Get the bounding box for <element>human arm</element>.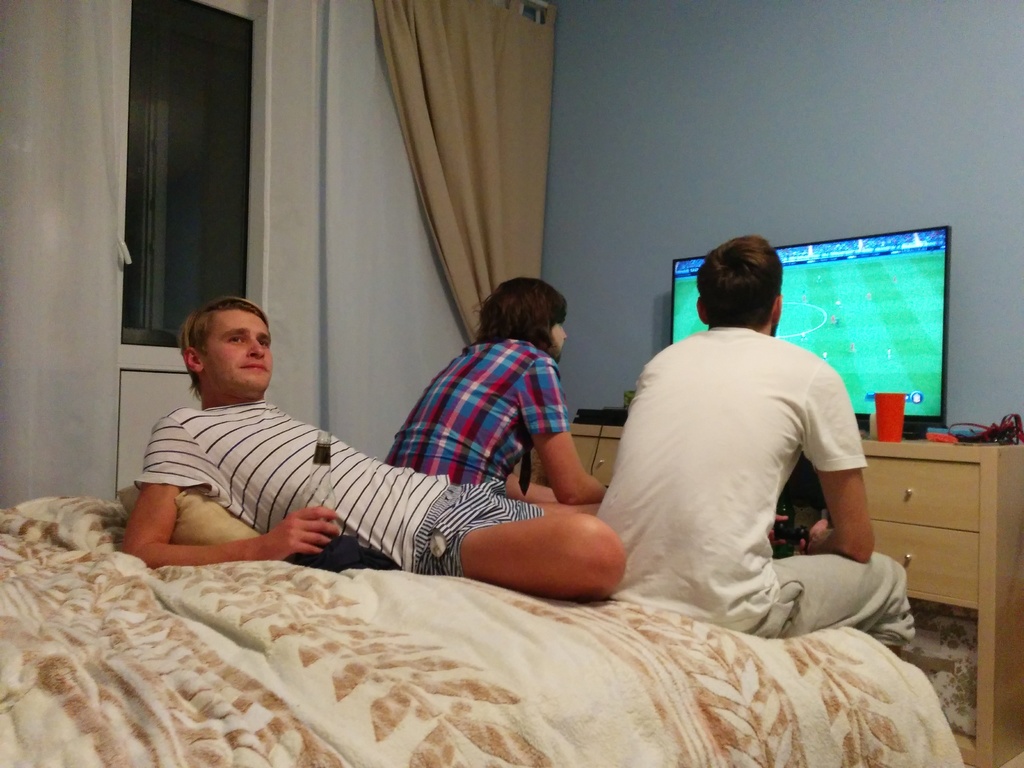
l=493, t=457, r=574, b=500.
